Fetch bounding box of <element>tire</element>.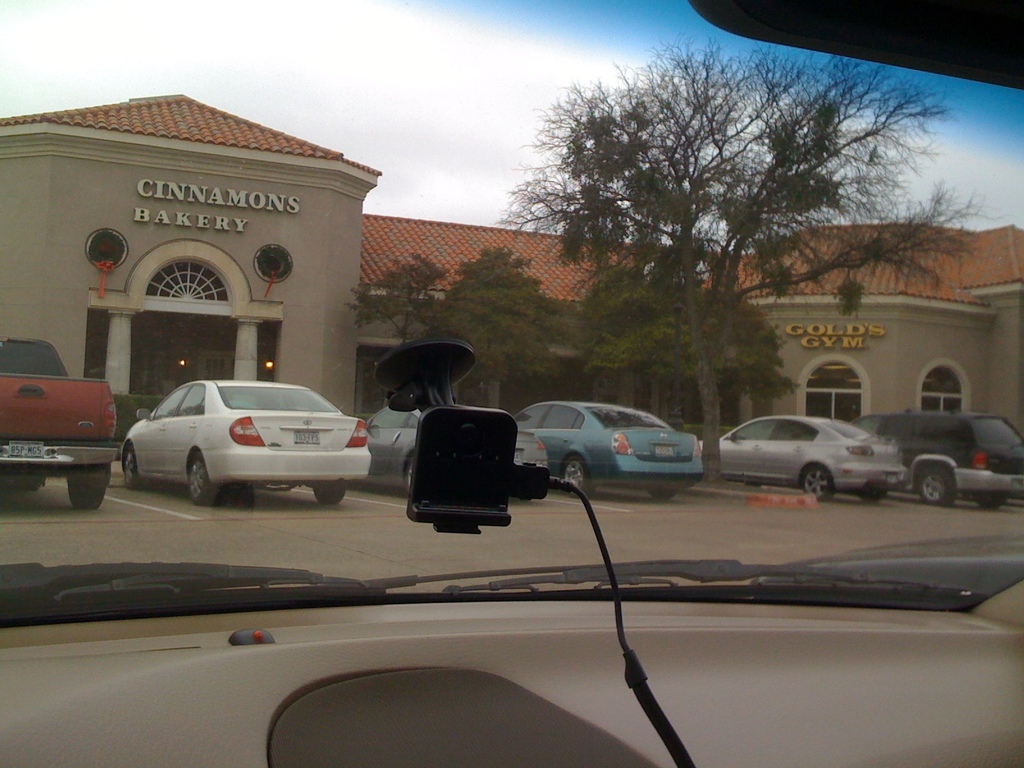
Bbox: <box>190,451,225,514</box>.
